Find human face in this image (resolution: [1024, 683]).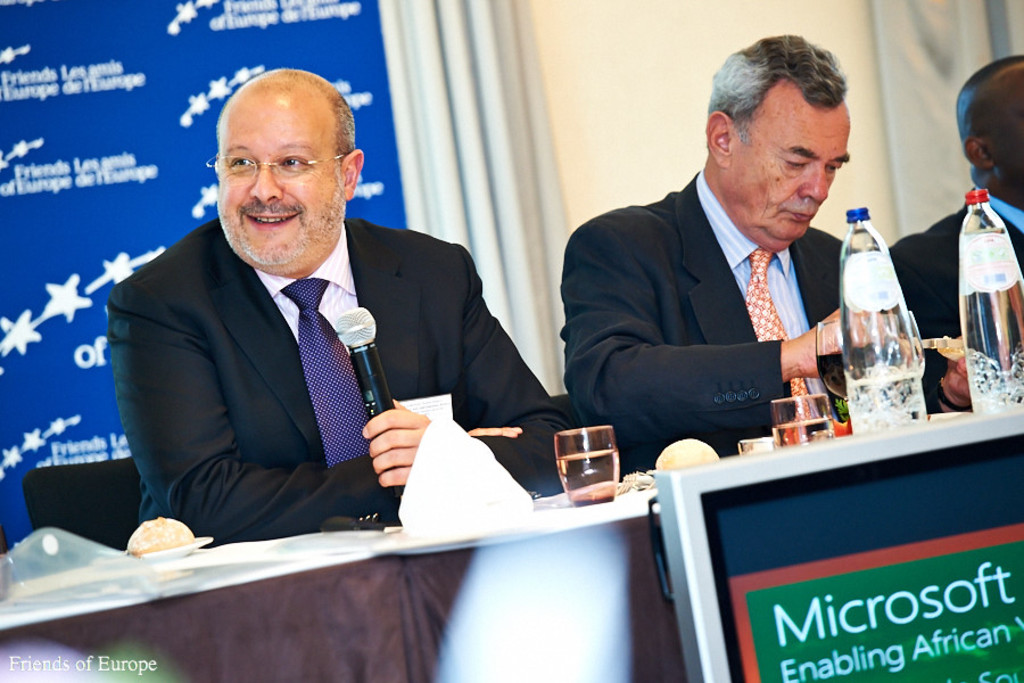
732:110:849:239.
